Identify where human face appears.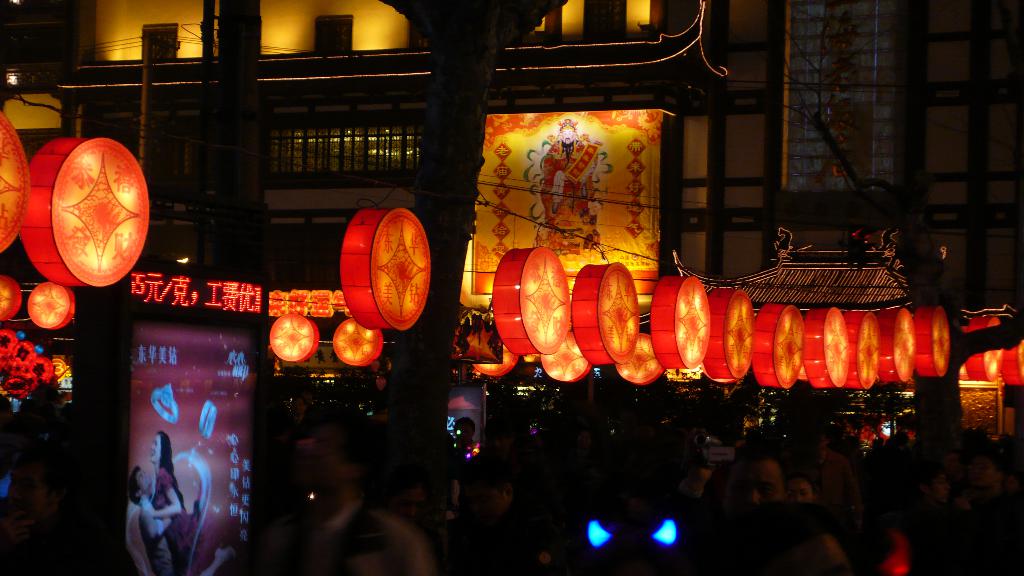
Appears at [left=729, top=457, right=781, bottom=515].
